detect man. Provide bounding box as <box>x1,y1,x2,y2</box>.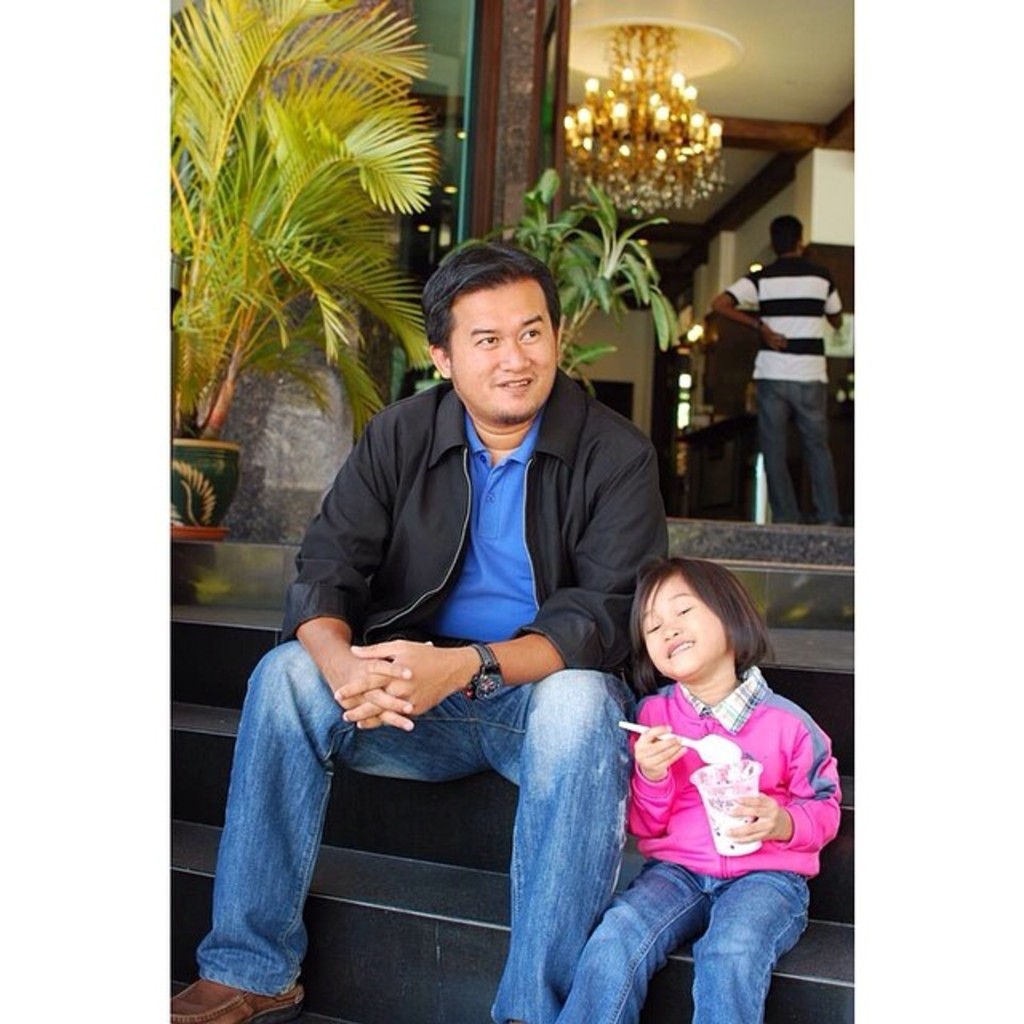
<box>712,213,843,520</box>.
